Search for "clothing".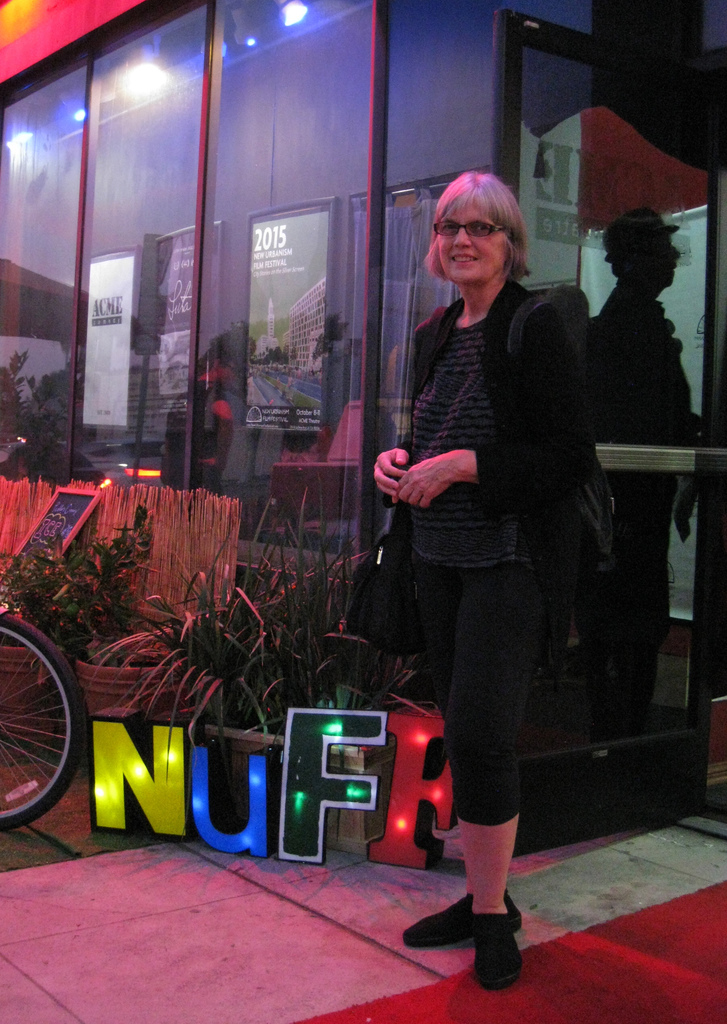
Found at bbox=(377, 266, 582, 865).
